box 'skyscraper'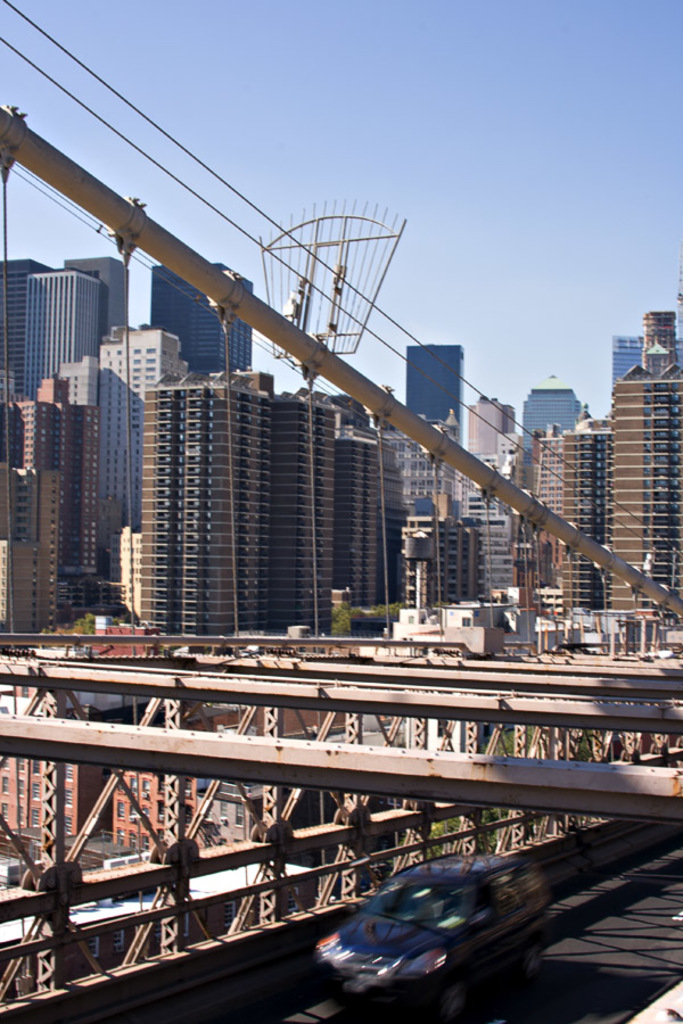
region(604, 300, 682, 625)
